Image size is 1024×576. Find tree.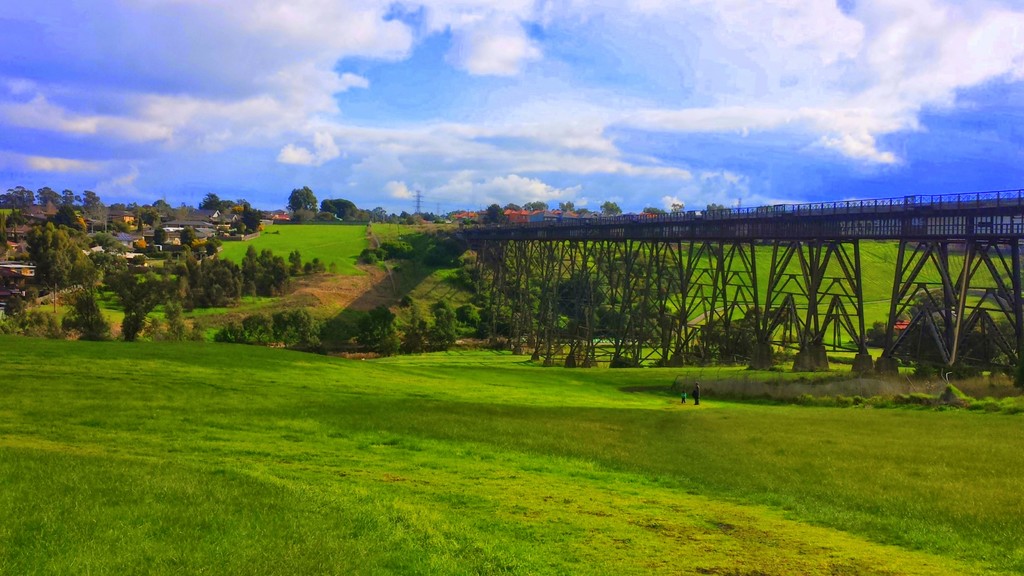
region(598, 199, 634, 218).
